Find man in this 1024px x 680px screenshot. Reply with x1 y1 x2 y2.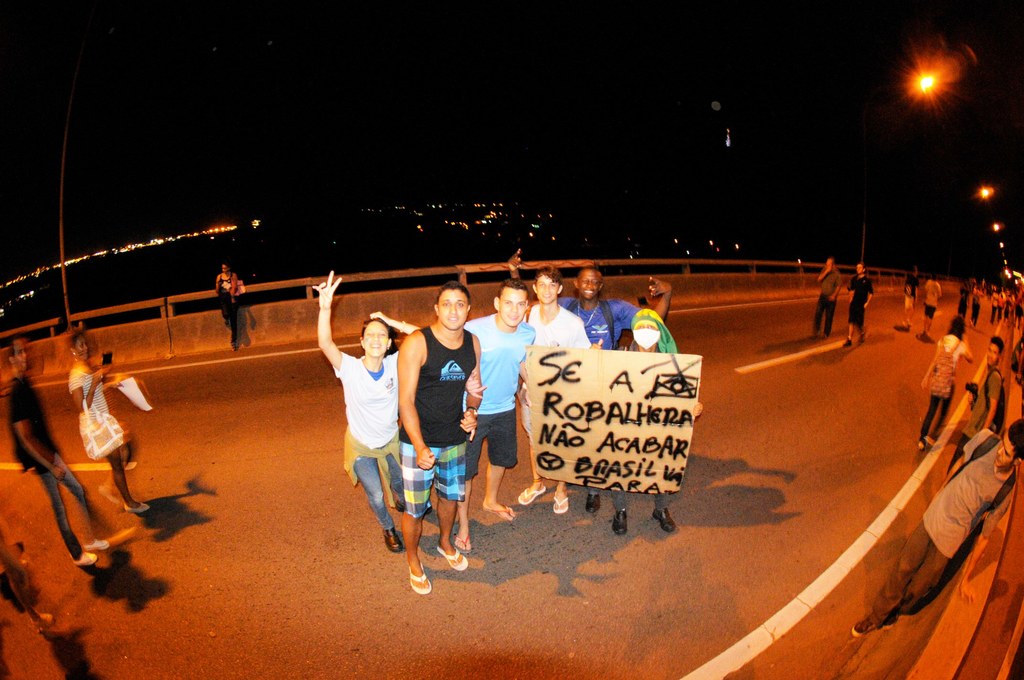
392 284 497 592.
